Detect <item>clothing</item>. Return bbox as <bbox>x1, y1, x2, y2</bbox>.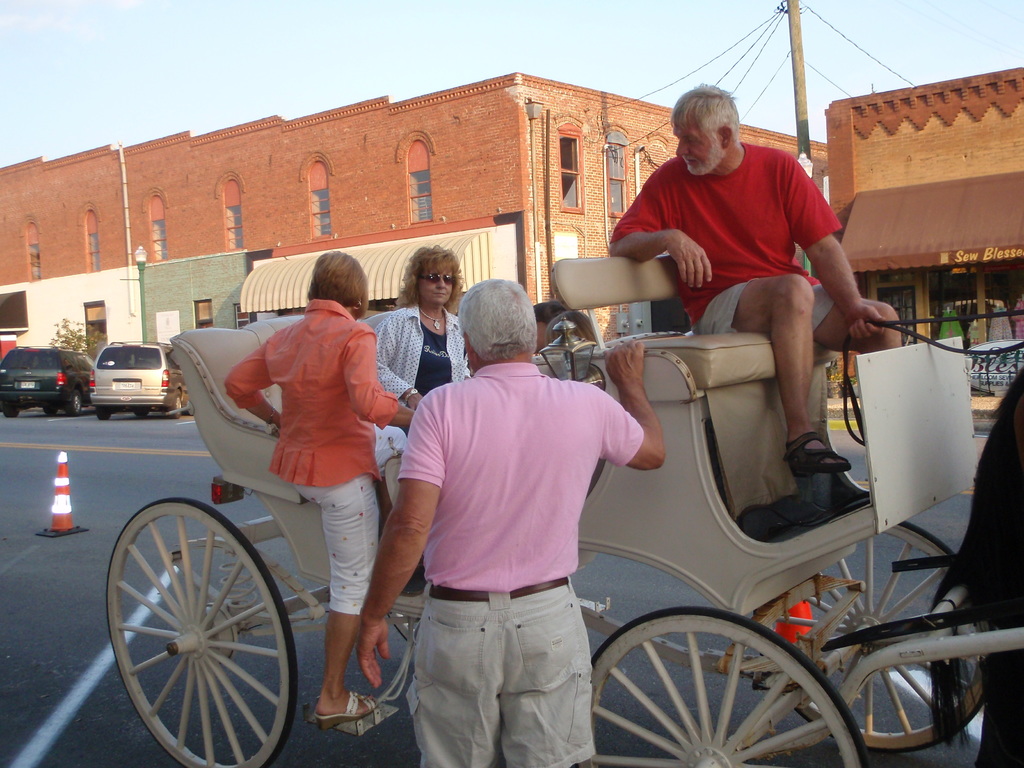
<bbox>397, 365, 650, 592</bbox>.
